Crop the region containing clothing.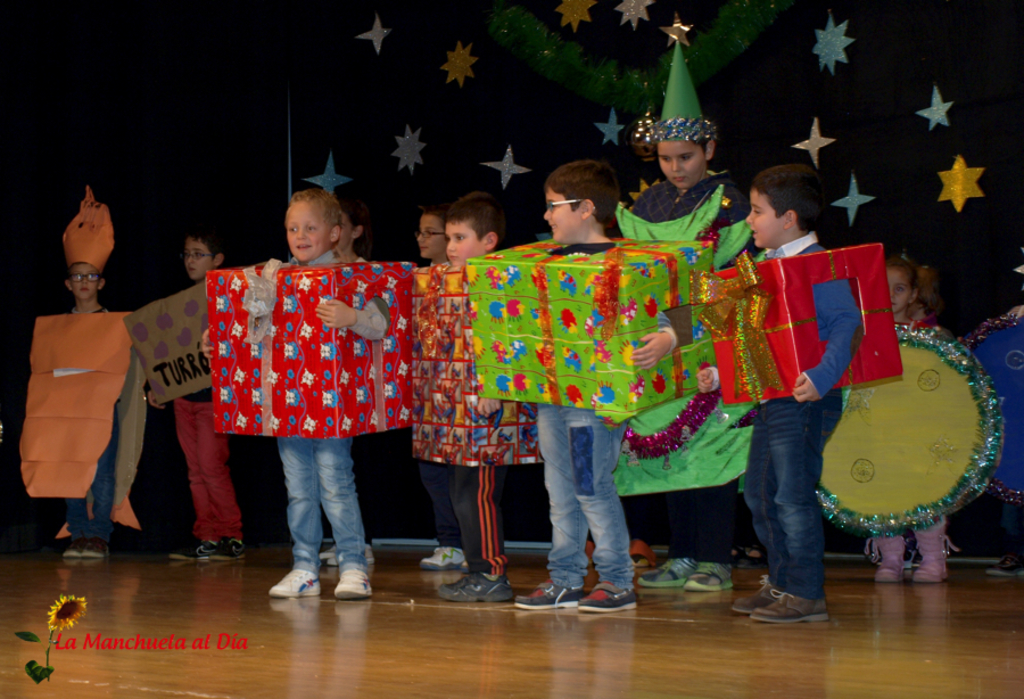
Crop region: rect(600, 170, 759, 578).
